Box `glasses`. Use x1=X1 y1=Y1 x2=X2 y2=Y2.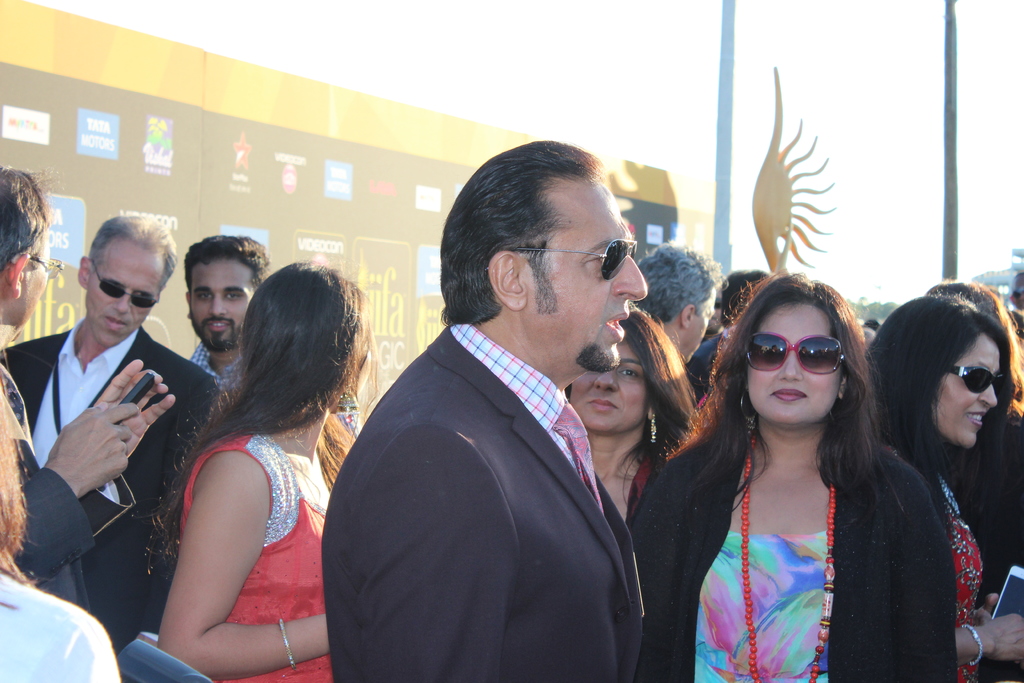
x1=491 y1=238 x2=644 y2=276.
